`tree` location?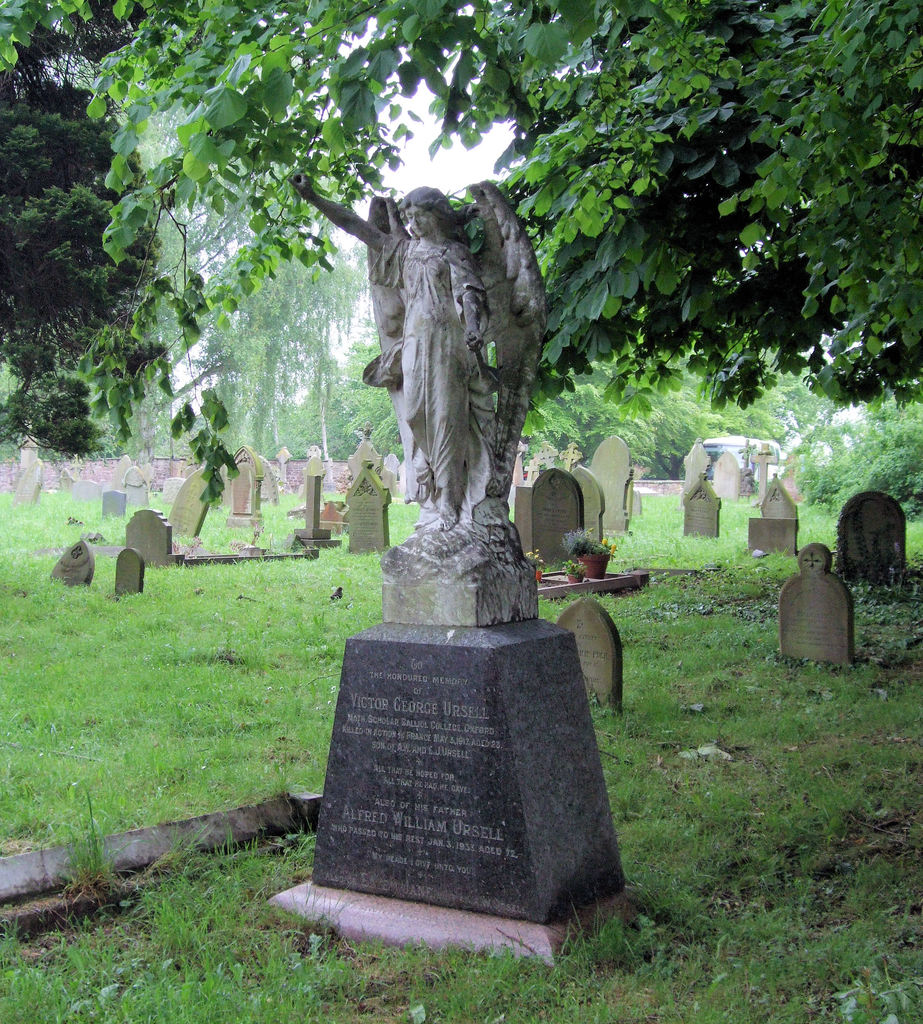
[x1=0, y1=1, x2=170, y2=446]
